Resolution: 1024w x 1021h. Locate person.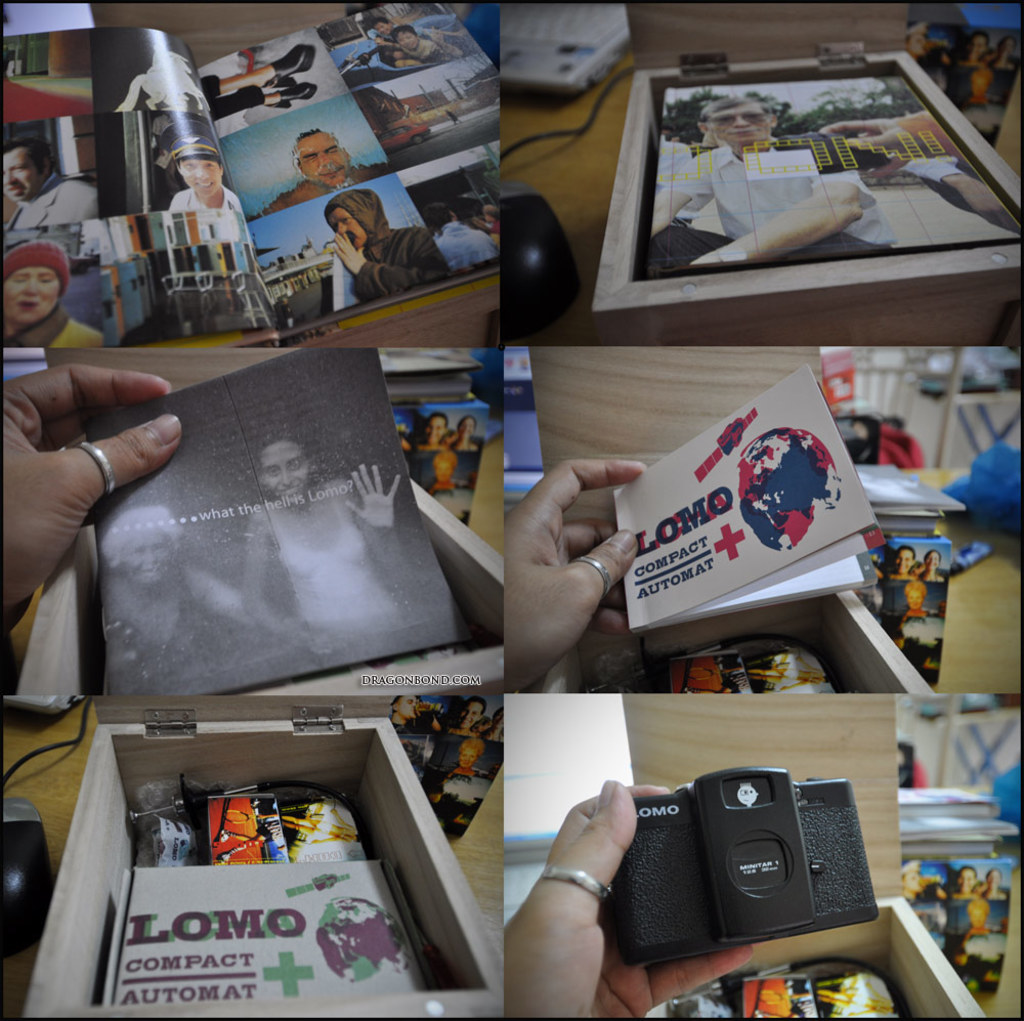
bbox=(339, 182, 441, 301).
